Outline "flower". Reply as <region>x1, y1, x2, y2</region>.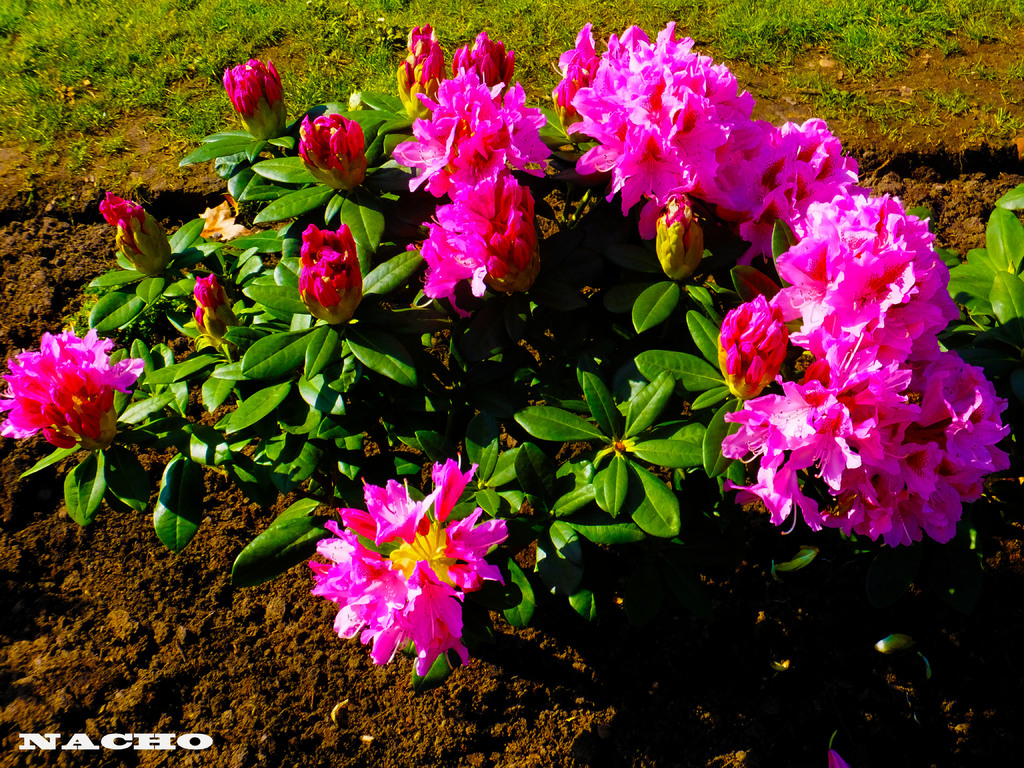
<region>223, 57, 288, 140</region>.
